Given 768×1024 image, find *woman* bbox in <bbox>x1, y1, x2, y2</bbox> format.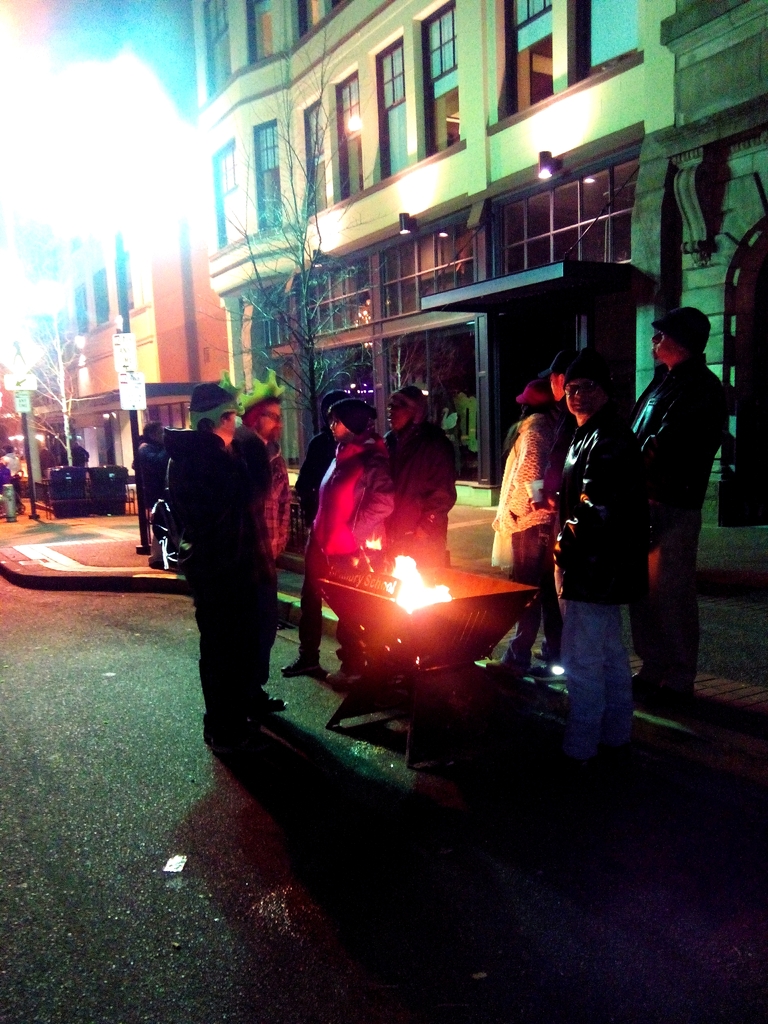
<bbox>307, 406, 396, 687</bbox>.
